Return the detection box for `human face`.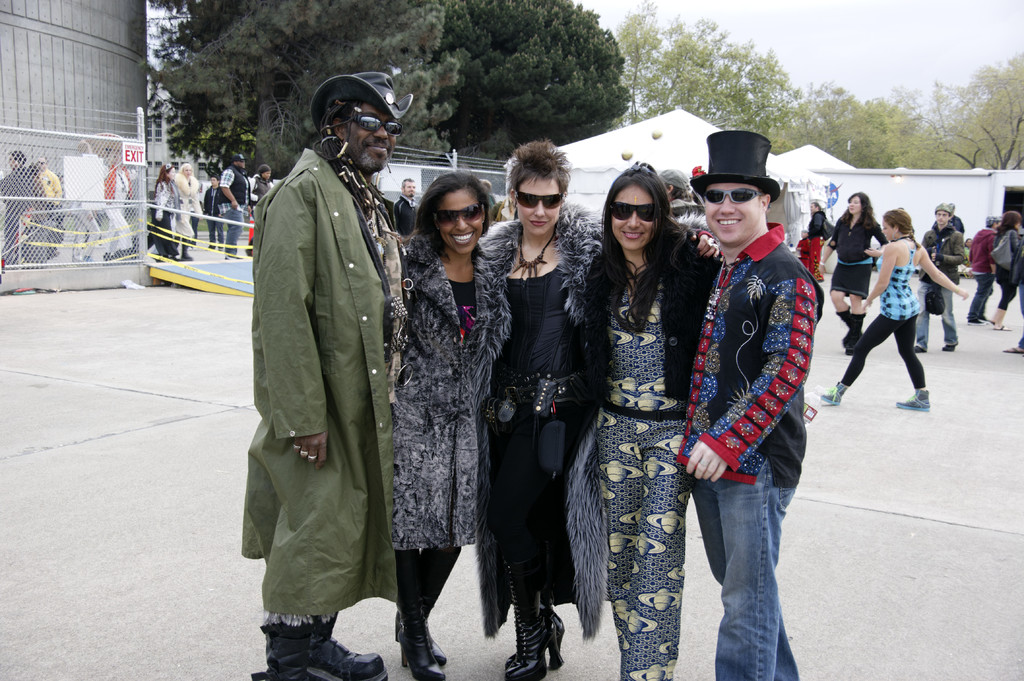
bbox=[340, 99, 401, 167].
